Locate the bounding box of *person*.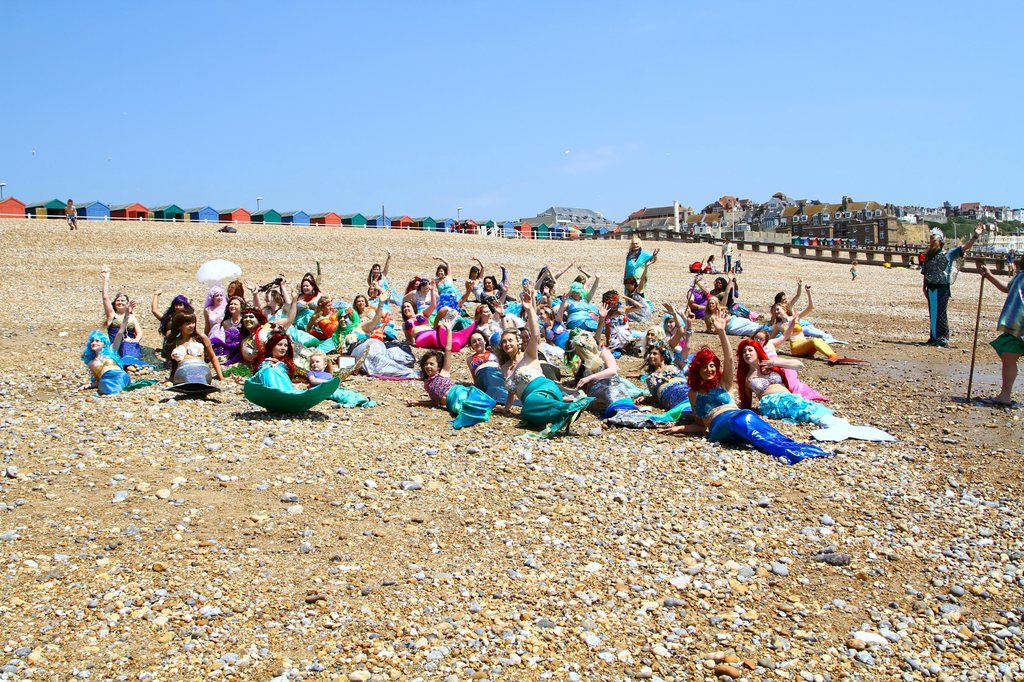
Bounding box: 401 281 478 350.
